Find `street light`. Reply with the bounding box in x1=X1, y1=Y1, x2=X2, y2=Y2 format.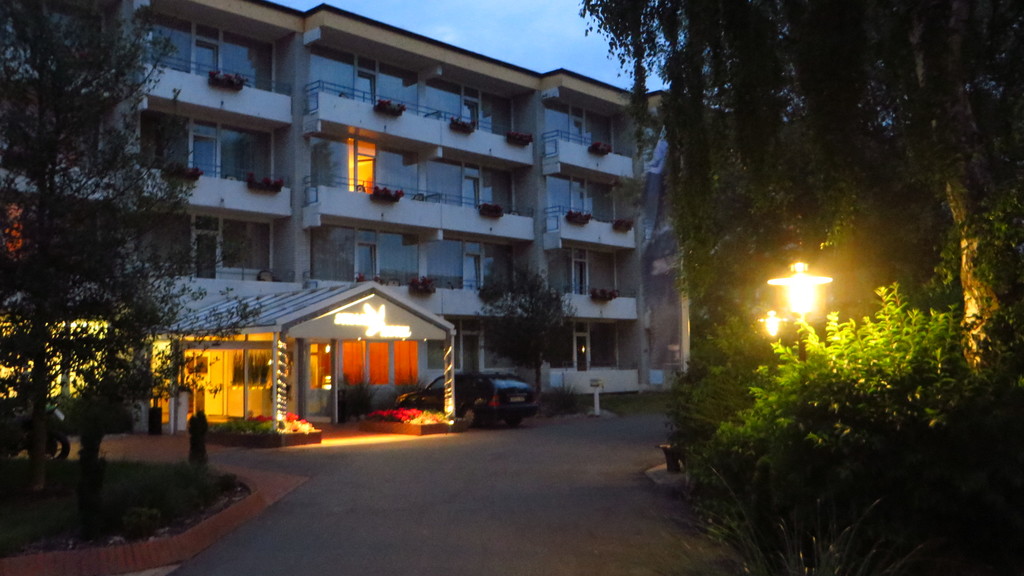
x1=784, y1=256, x2=841, y2=351.
